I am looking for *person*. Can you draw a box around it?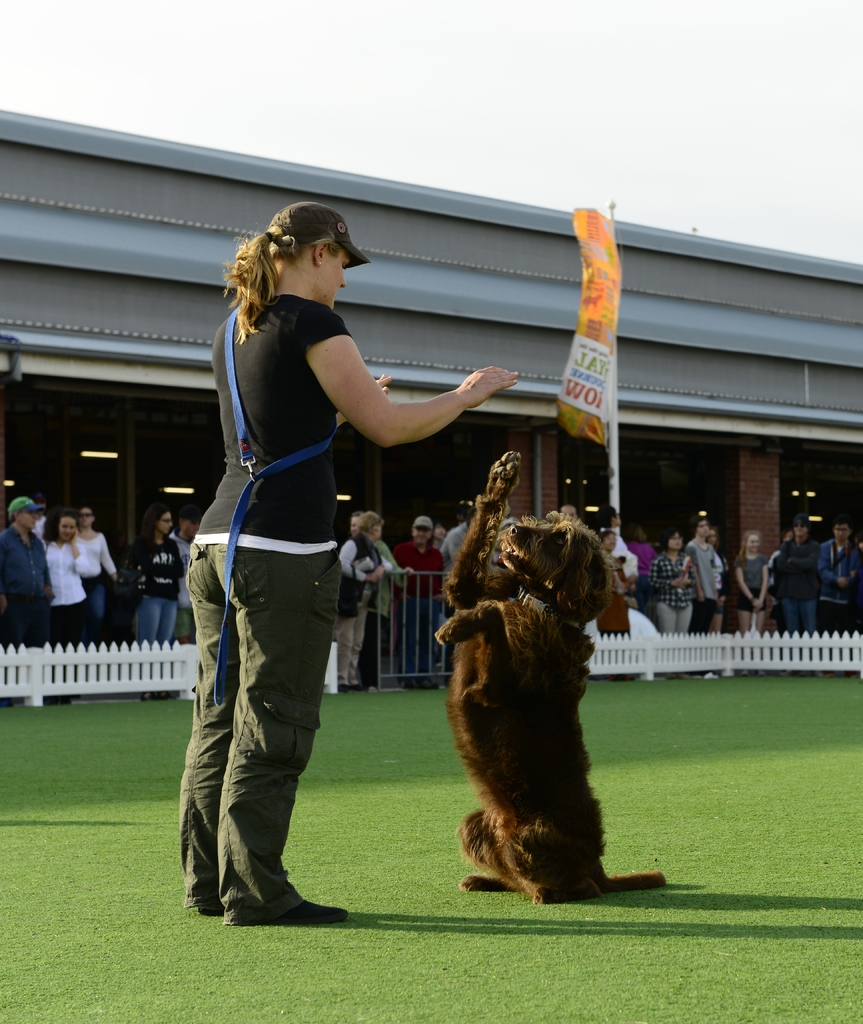
Sure, the bounding box is <box>186,202,432,933</box>.
